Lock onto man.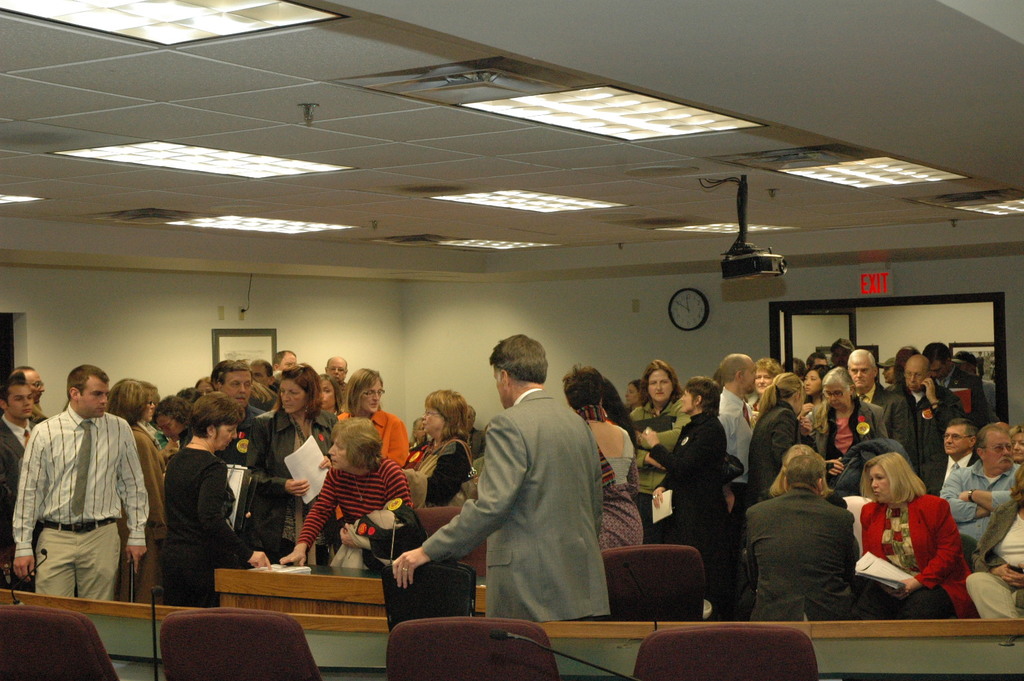
Locked: <bbox>321, 356, 349, 407</bbox>.
